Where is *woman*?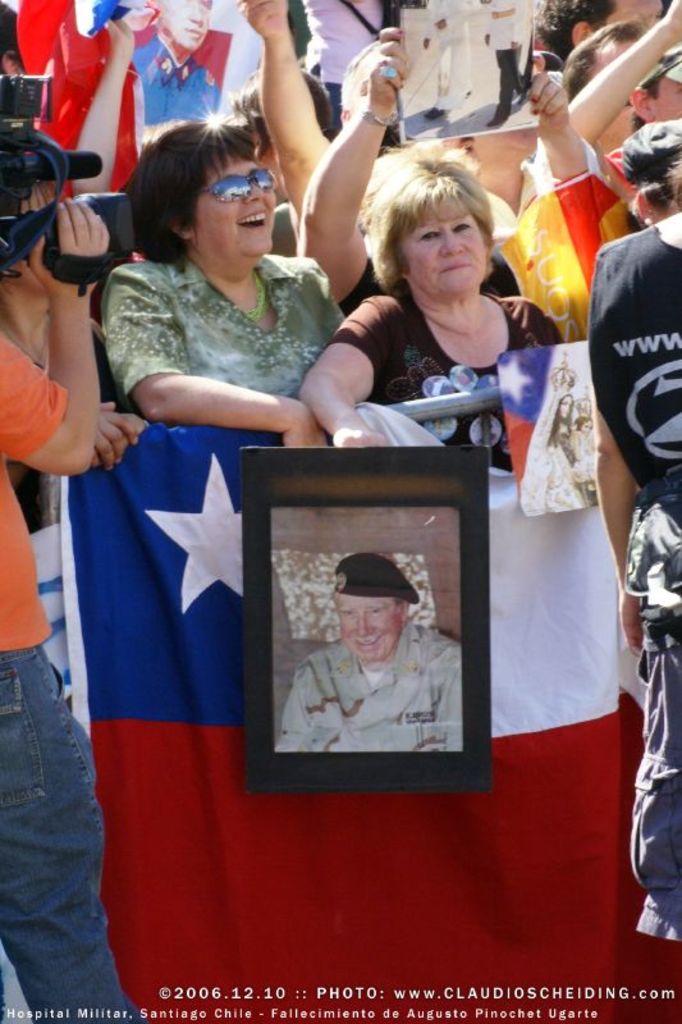
[left=297, top=131, right=558, bottom=451].
